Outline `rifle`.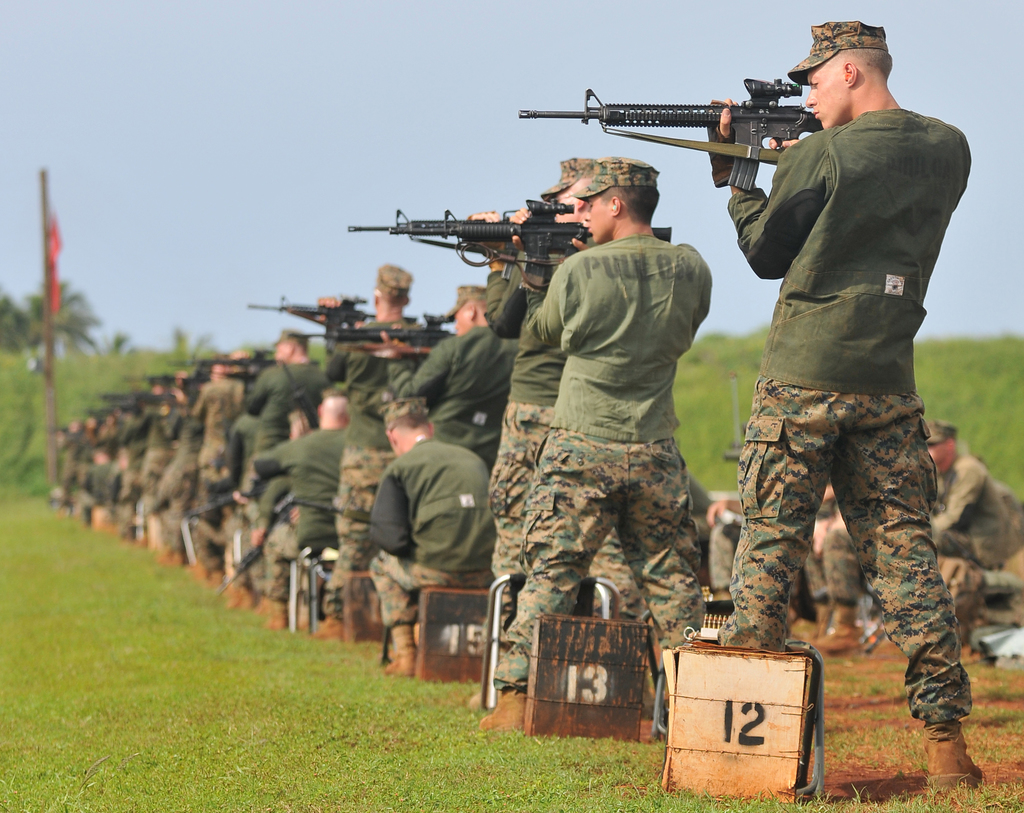
Outline: (514, 71, 828, 198).
